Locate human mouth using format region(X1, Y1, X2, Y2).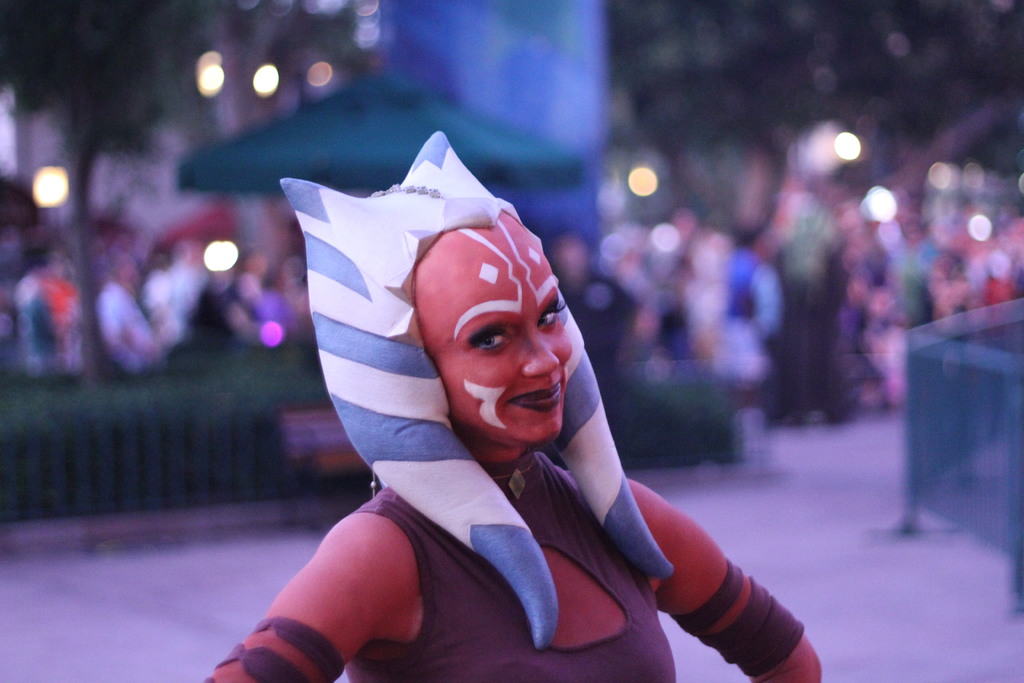
region(503, 381, 562, 415).
